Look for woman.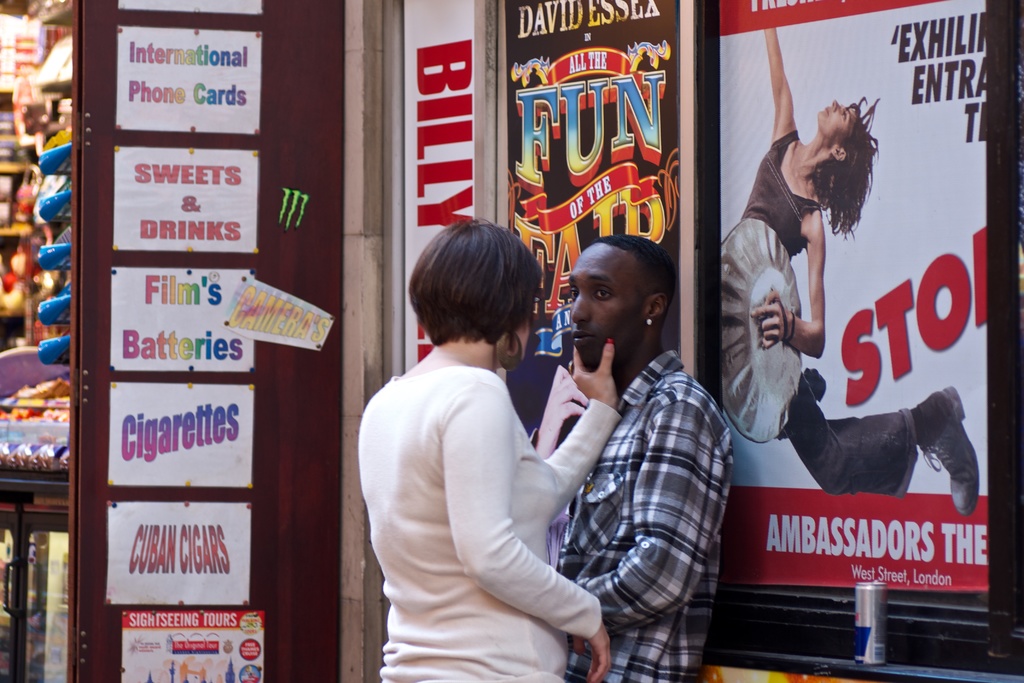
Found: region(357, 225, 605, 677).
